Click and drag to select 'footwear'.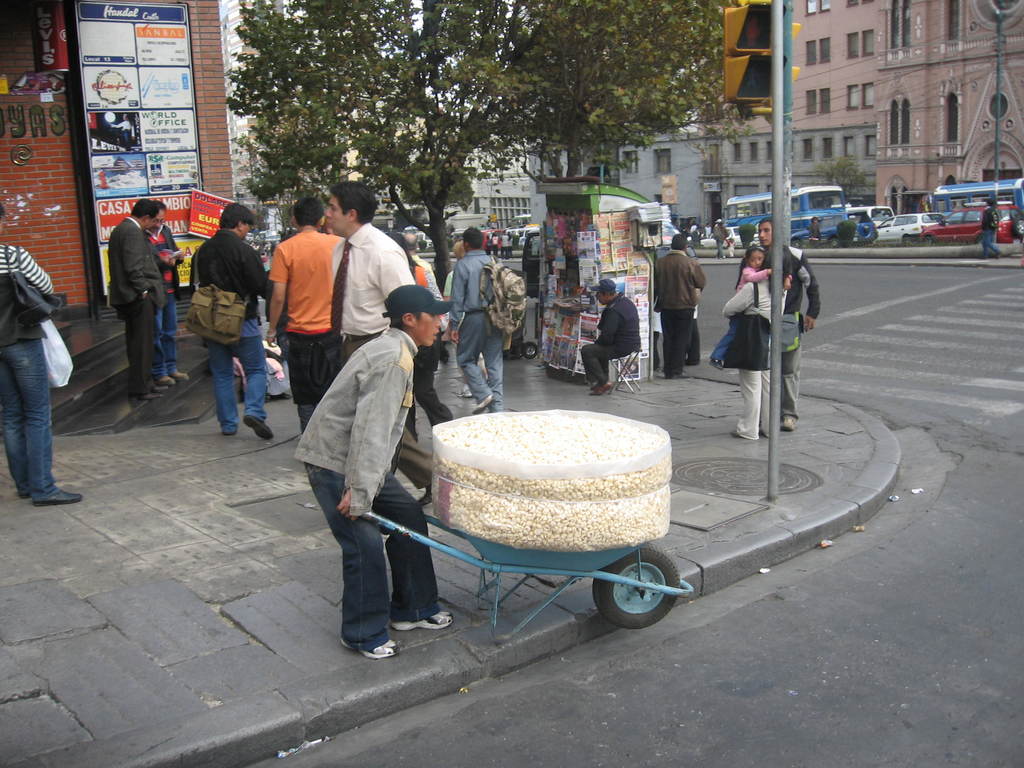
Selection: (left=136, top=365, right=186, bottom=403).
